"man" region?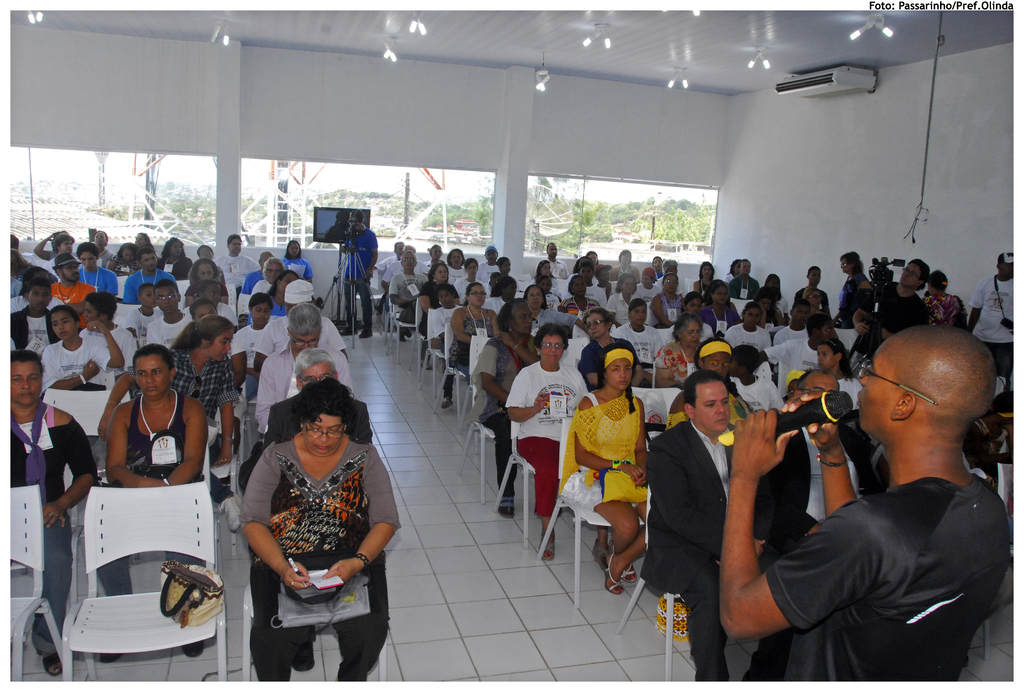
(left=253, top=278, right=343, bottom=374)
